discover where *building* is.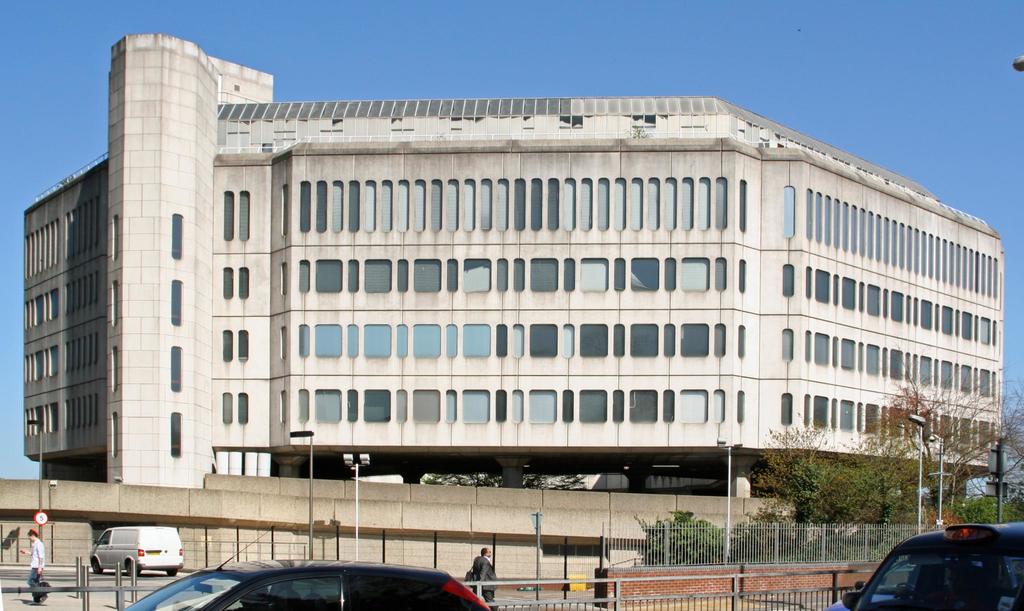
Discovered at box=[25, 32, 1003, 533].
